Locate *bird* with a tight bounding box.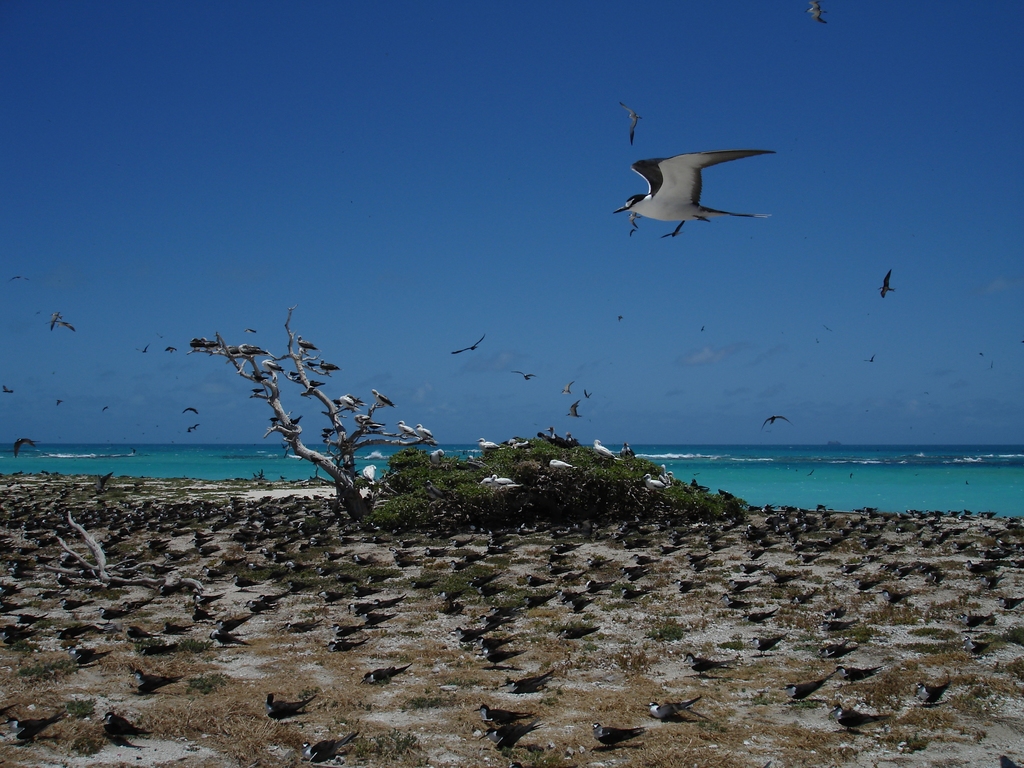
338 529 355 535.
